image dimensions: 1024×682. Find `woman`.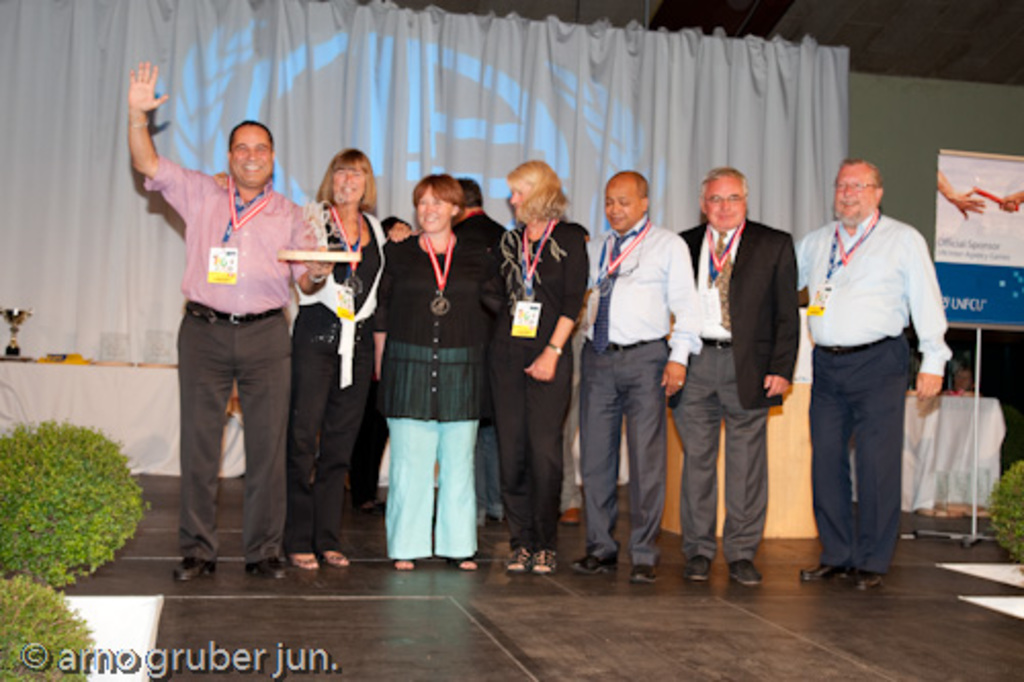
(left=276, top=150, right=389, bottom=573).
